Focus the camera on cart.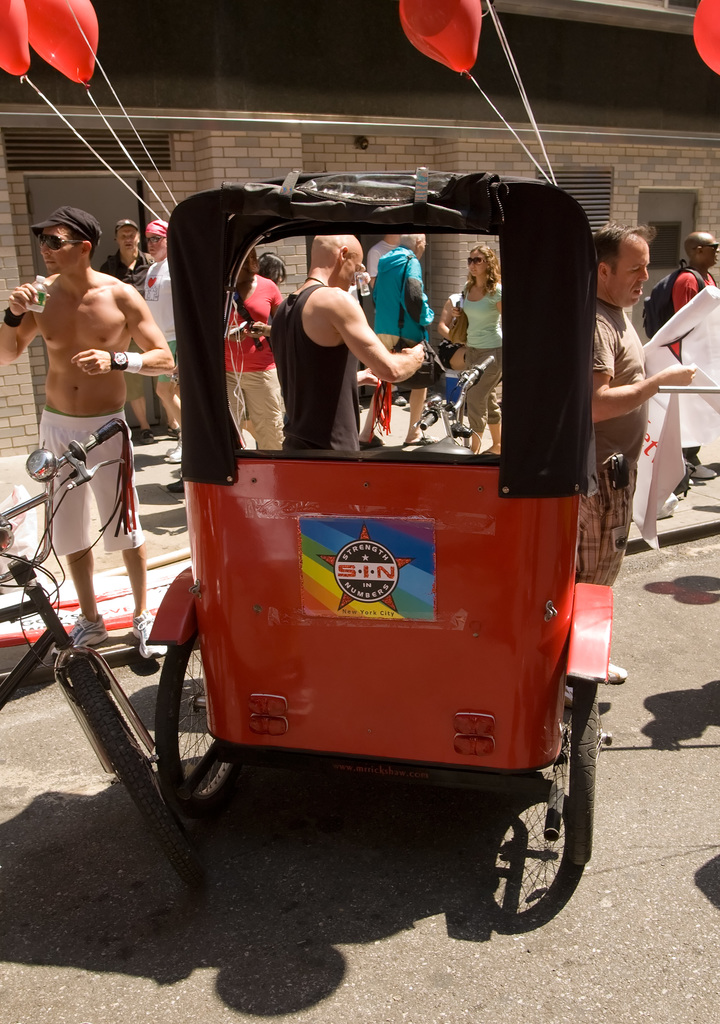
Focus region: 148/166/614/870.
